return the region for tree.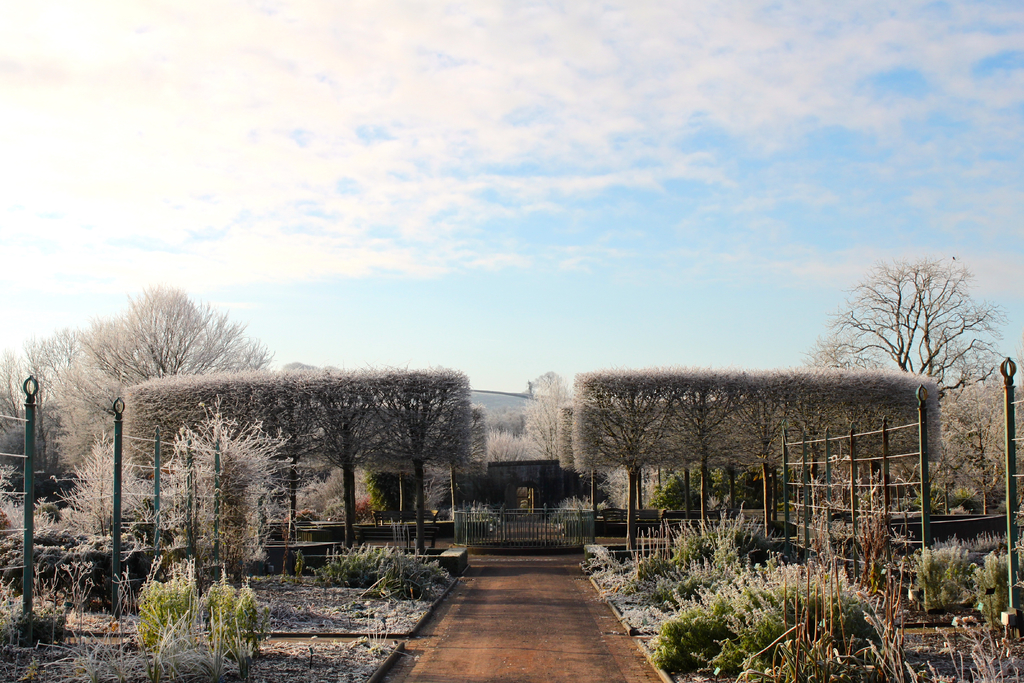
region(483, 423, 549, 461).
